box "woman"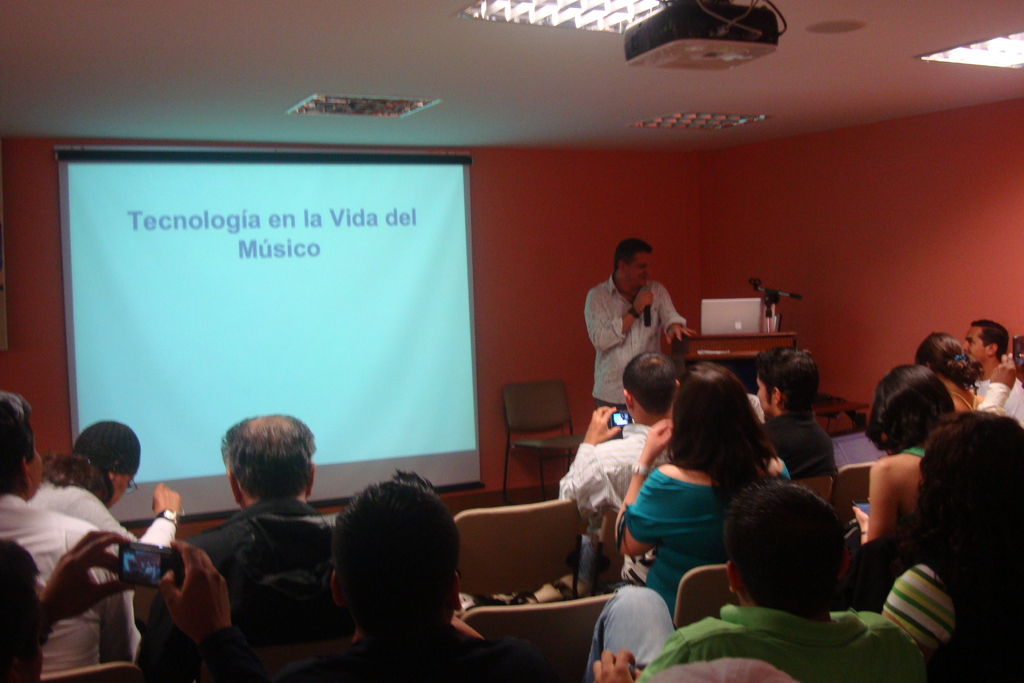
bbox=(625, 368, 795, 611)
